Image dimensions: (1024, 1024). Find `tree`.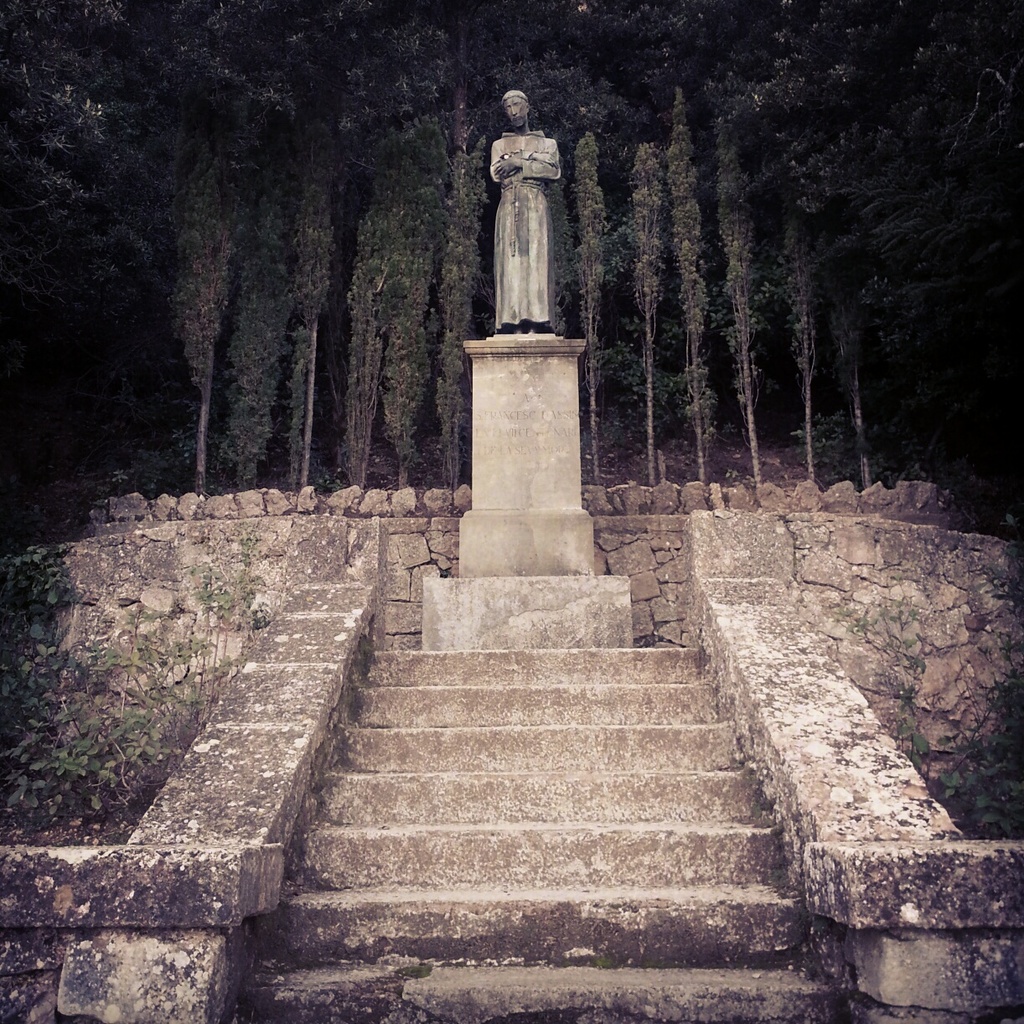
(434, 122, 489, 483).
